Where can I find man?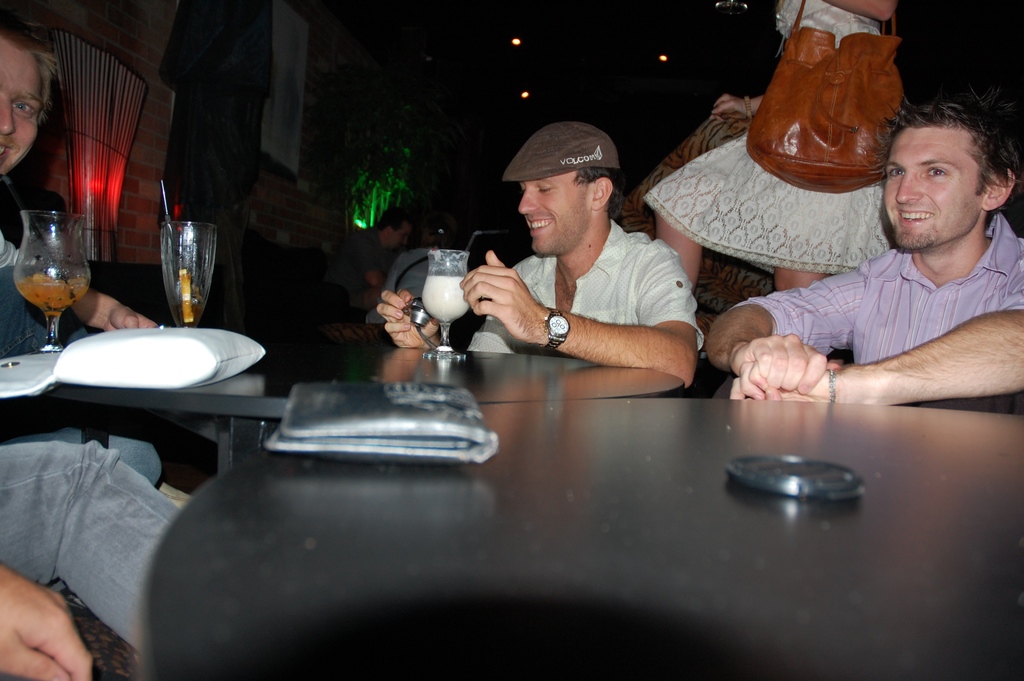
You can find it at Rect(457, 120, 719, 394).
